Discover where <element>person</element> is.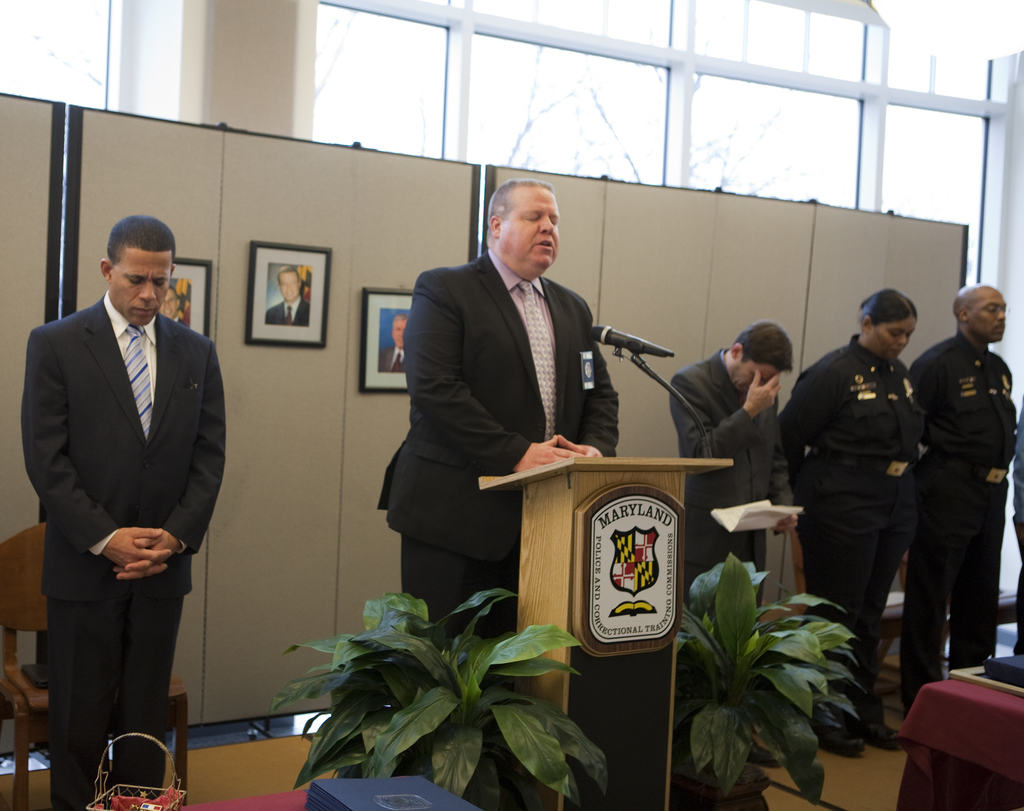
Discovered at x1=159 y1=284 x2=186 y2=324.
